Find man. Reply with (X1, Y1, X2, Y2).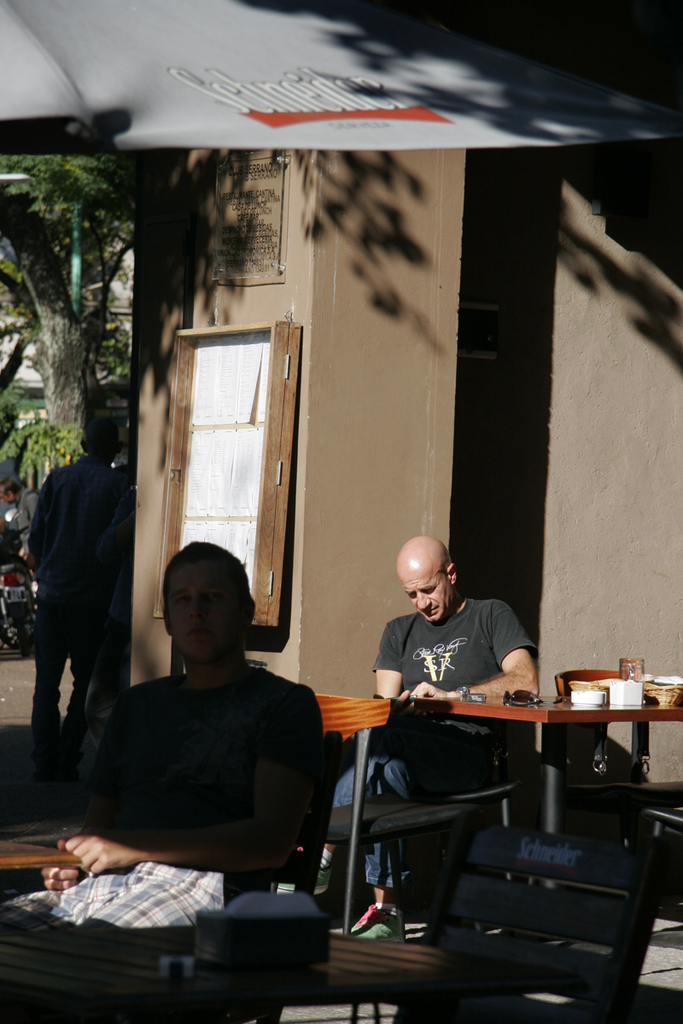
(51, 537, 349, 935).
